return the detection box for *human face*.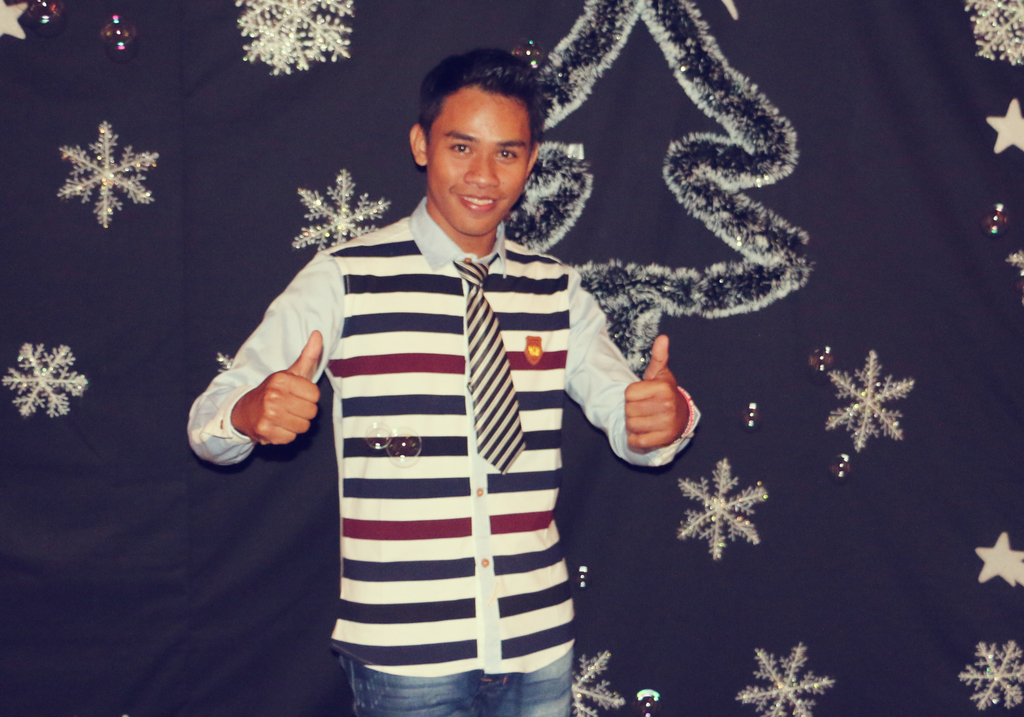
region(426, 97, 527, 236).
